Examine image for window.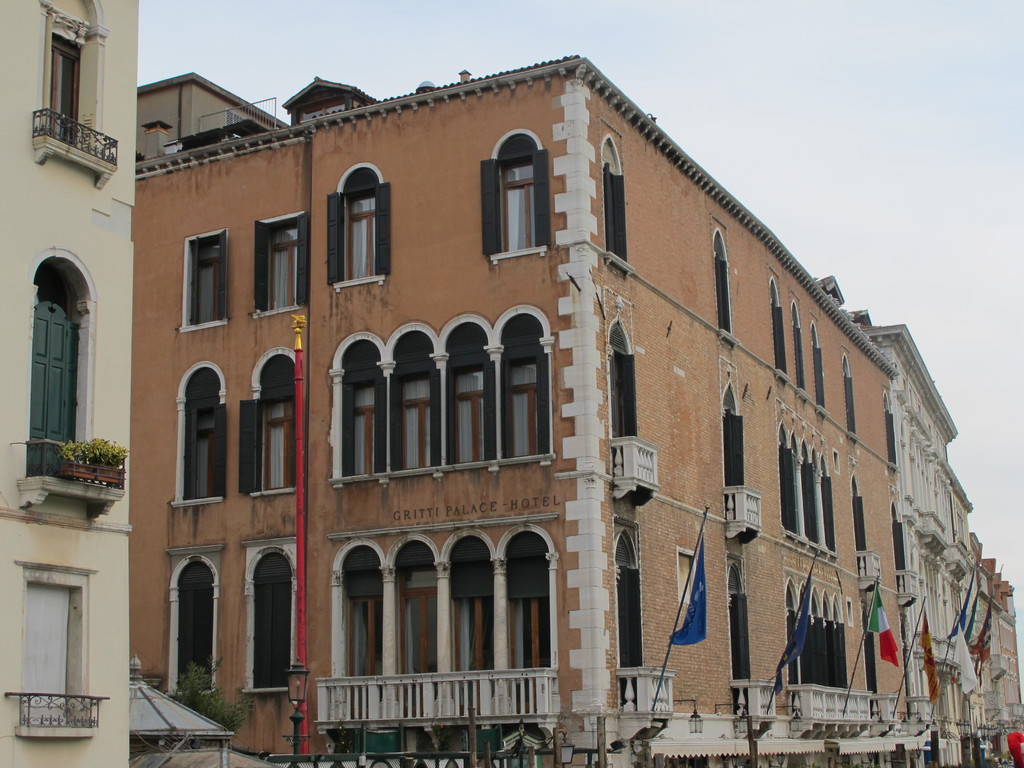
Examination result: 776/407/837/572.
